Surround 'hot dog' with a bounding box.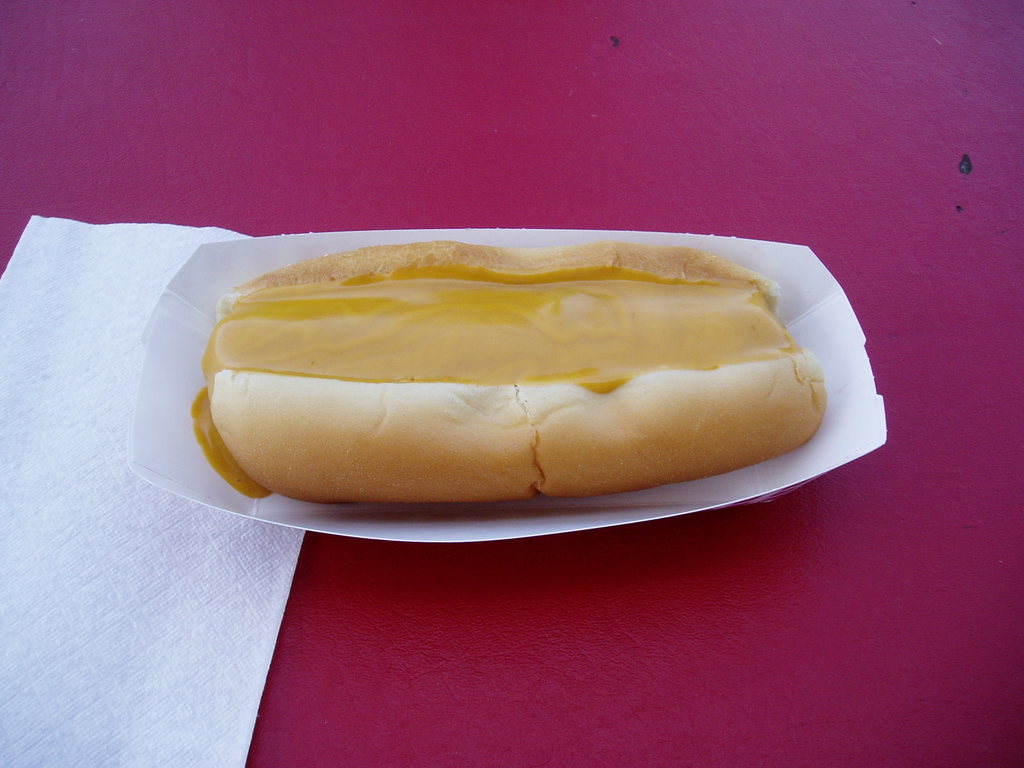
195/237/831/504.
